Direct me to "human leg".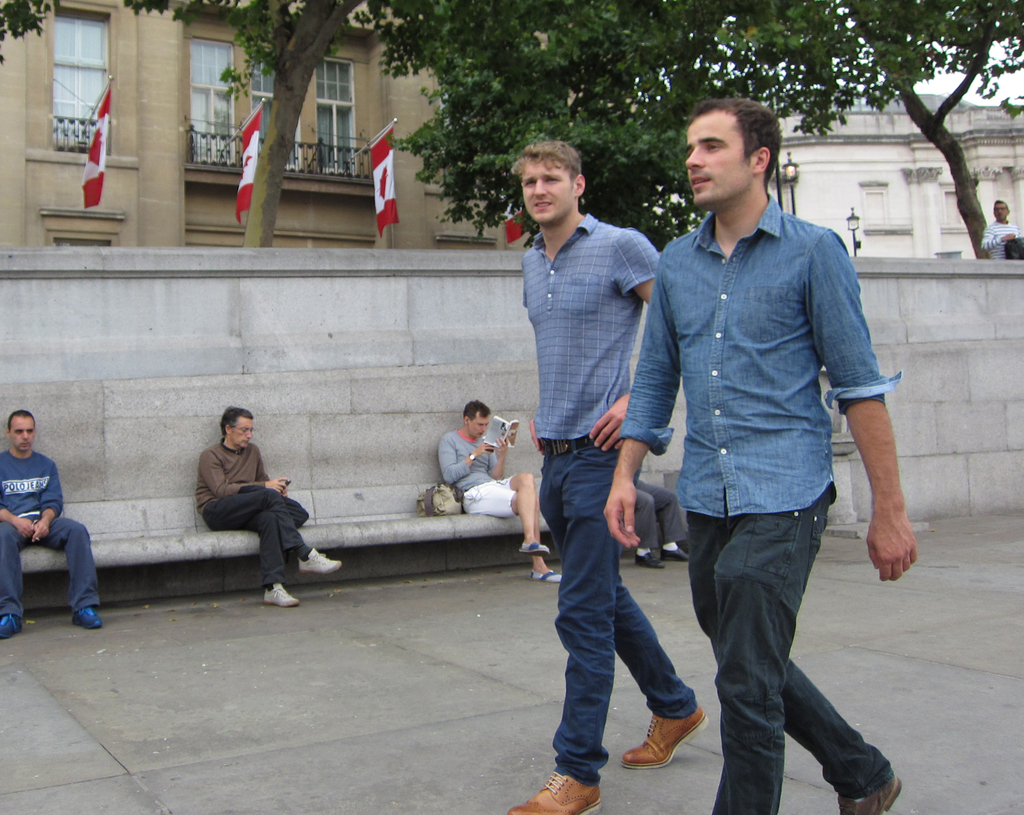
Direction: [636, 485, 691, 565].
